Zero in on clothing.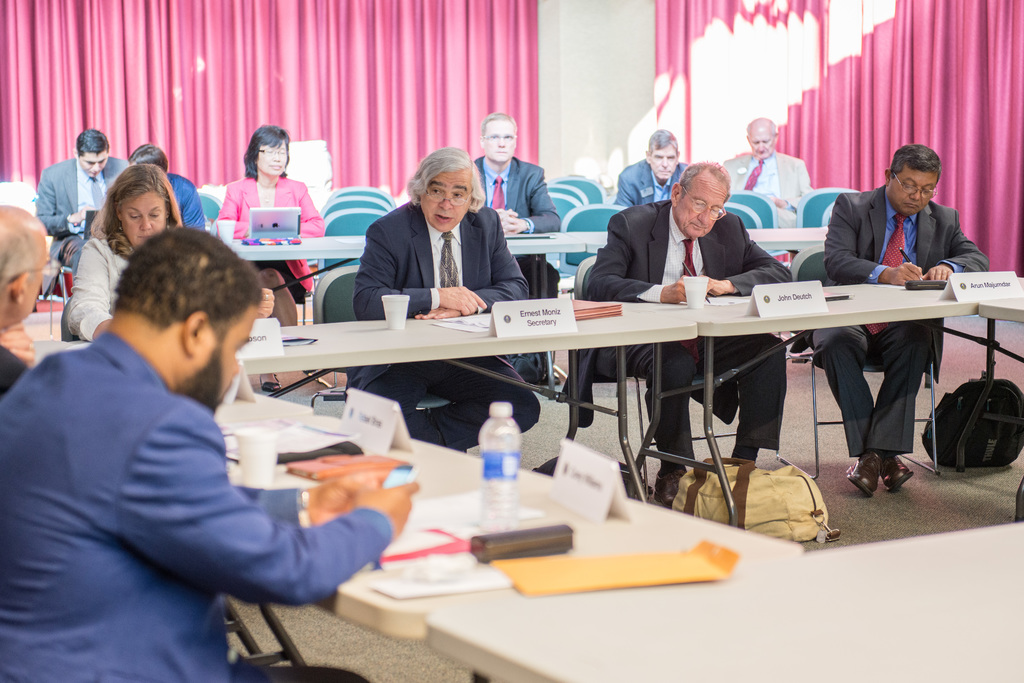
Zeroed in: select_region(225, 168, 328, 315).
